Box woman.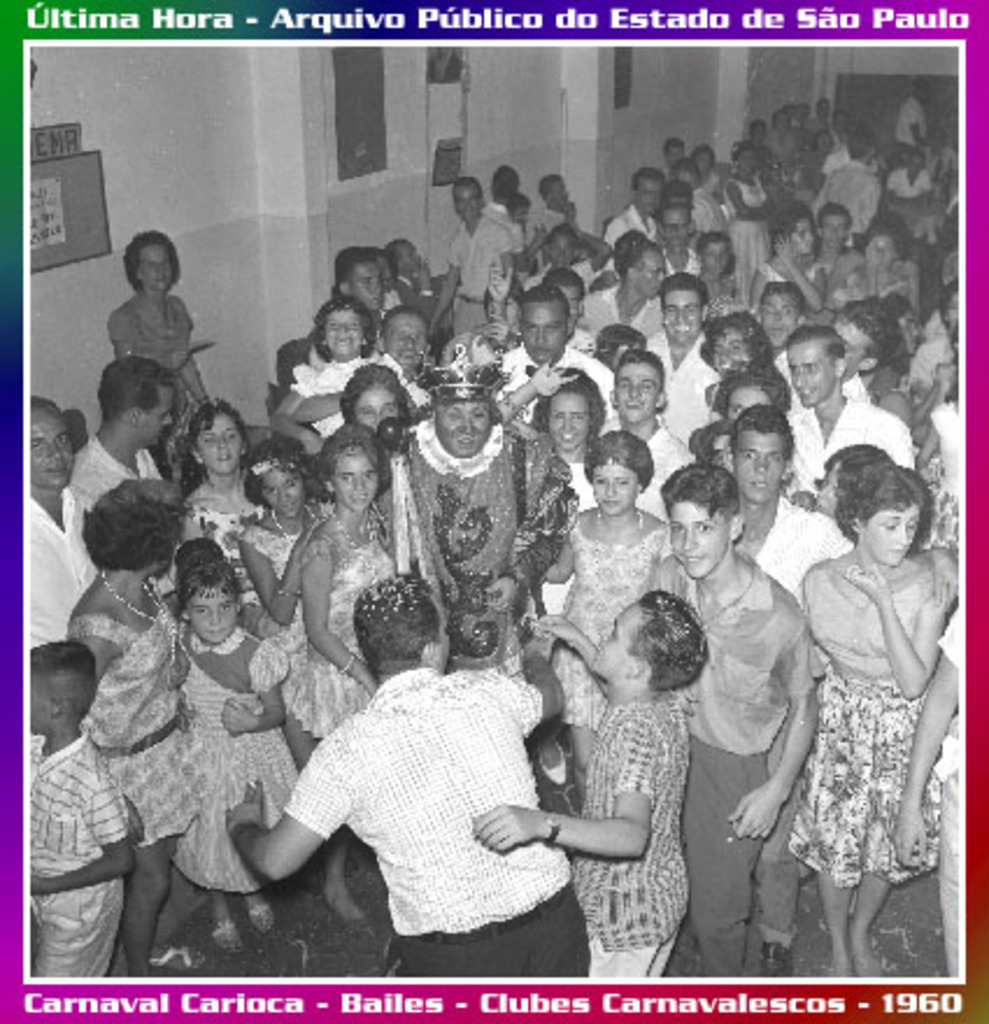
select_region(717, 428, 952, 959).
